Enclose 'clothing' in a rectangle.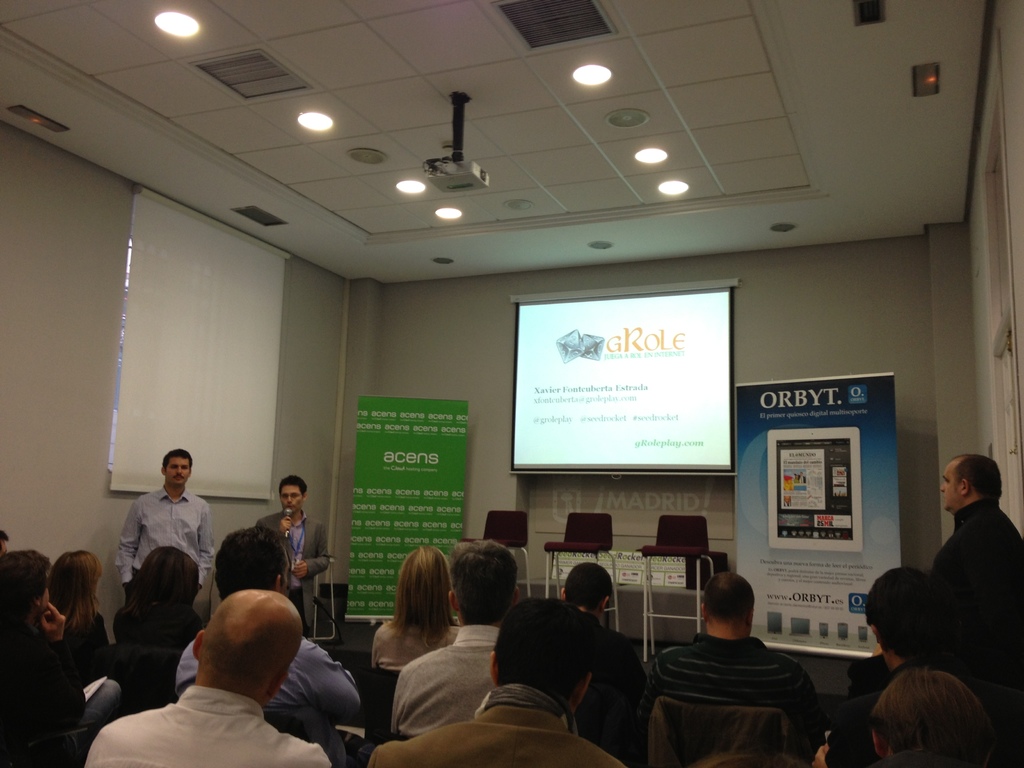
box=[641, 605, 853, 762].
